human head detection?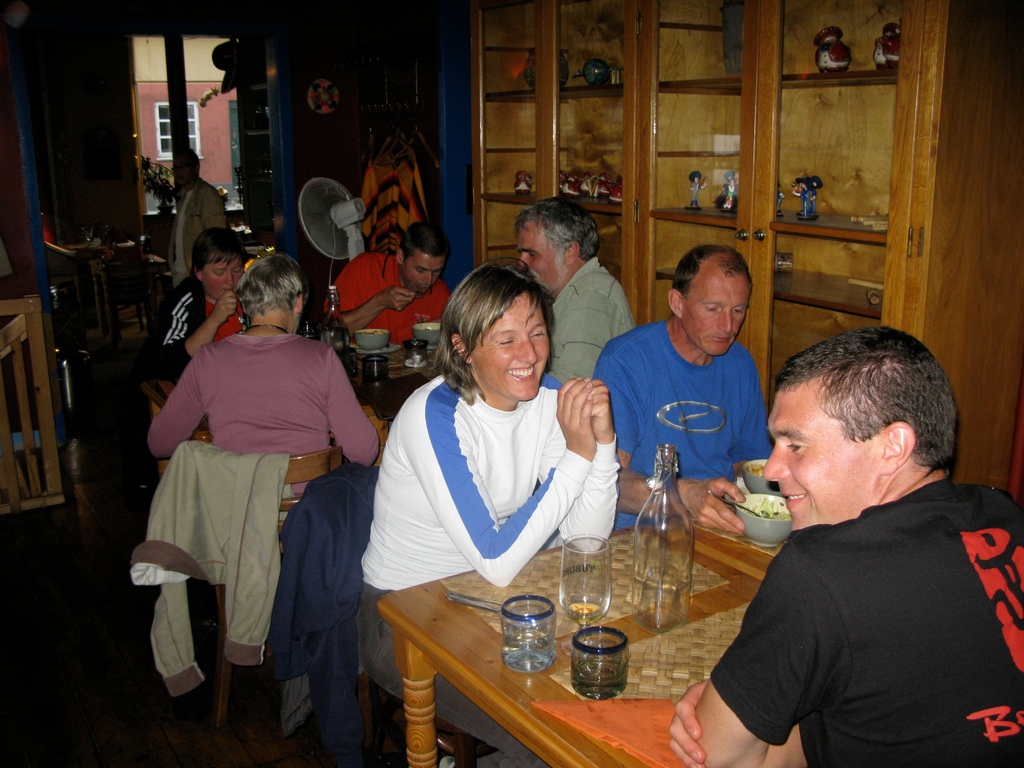
x1=399 y1=220 x2=457 y2=299
